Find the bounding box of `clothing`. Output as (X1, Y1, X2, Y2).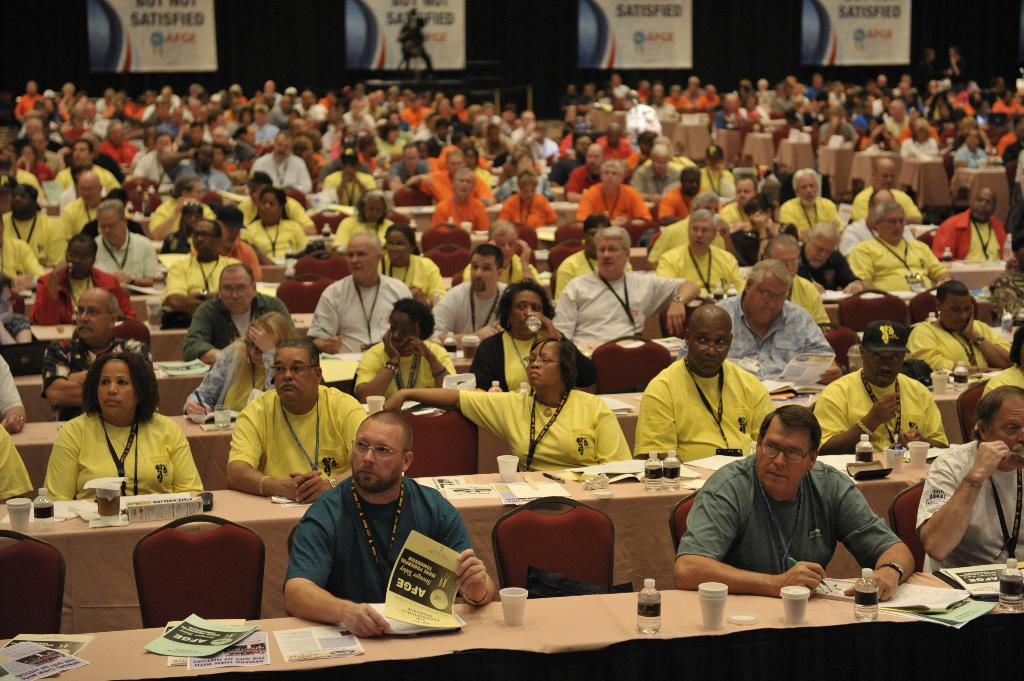
(972, 92, 996, 108).
